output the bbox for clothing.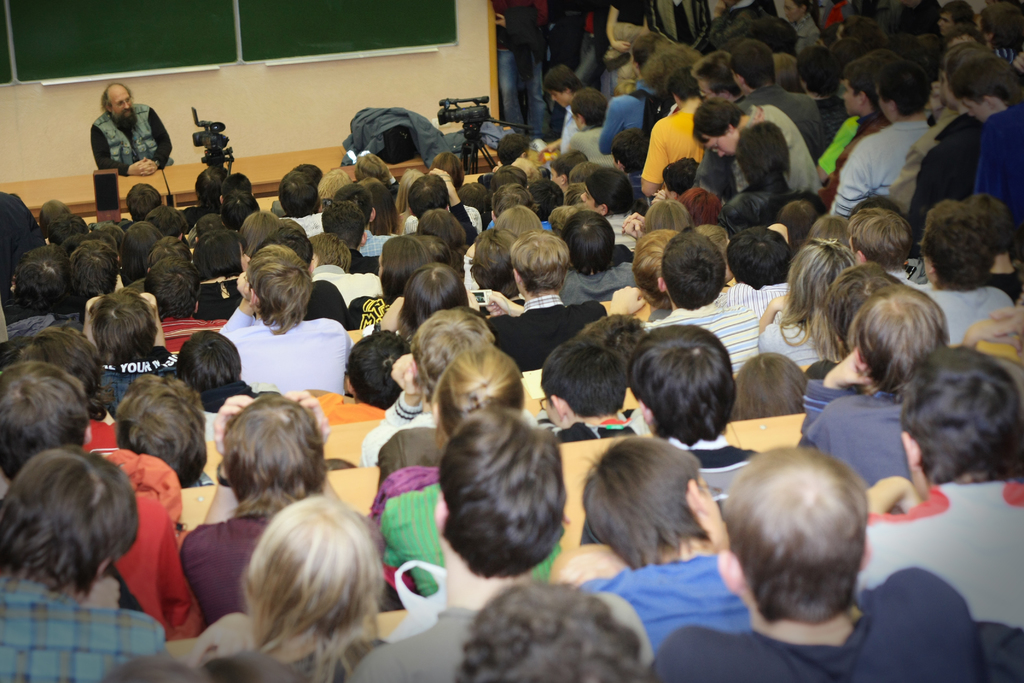
bbox=[92, 101, 176, 179].
